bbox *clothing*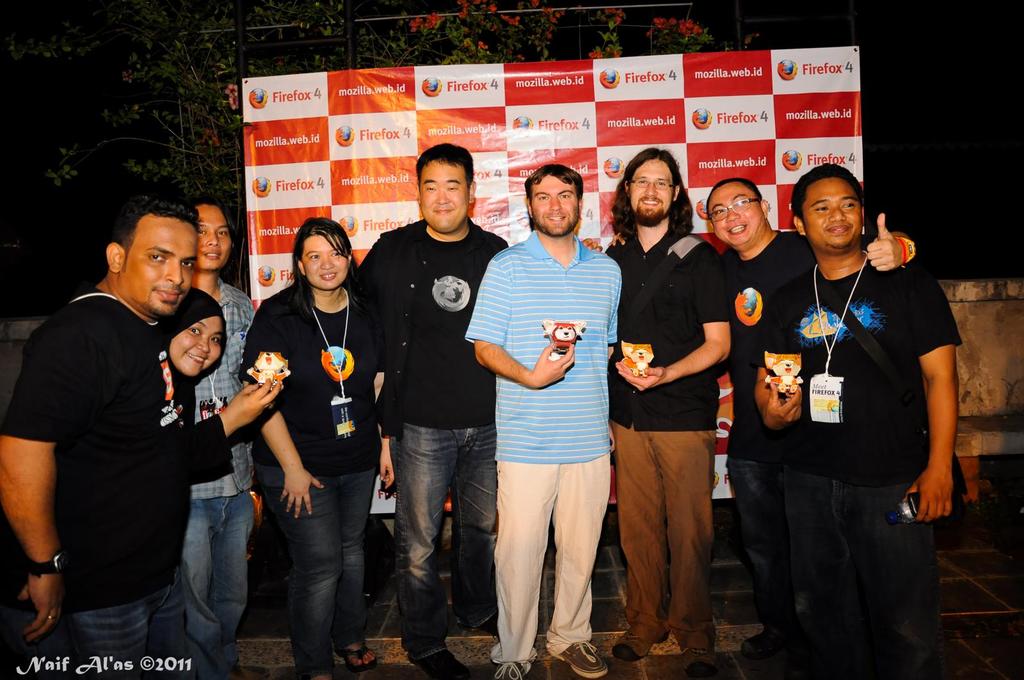
(752, 240, 959, 679)
